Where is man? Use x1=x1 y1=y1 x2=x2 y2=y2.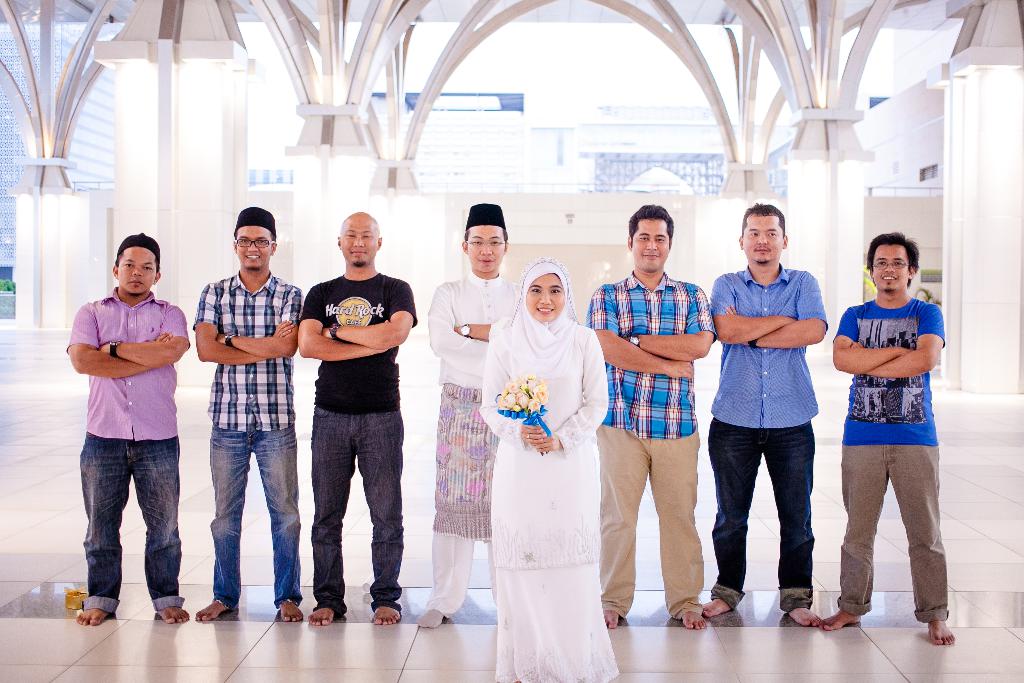
x1=296 y1=211 x2=415 y2=625.
